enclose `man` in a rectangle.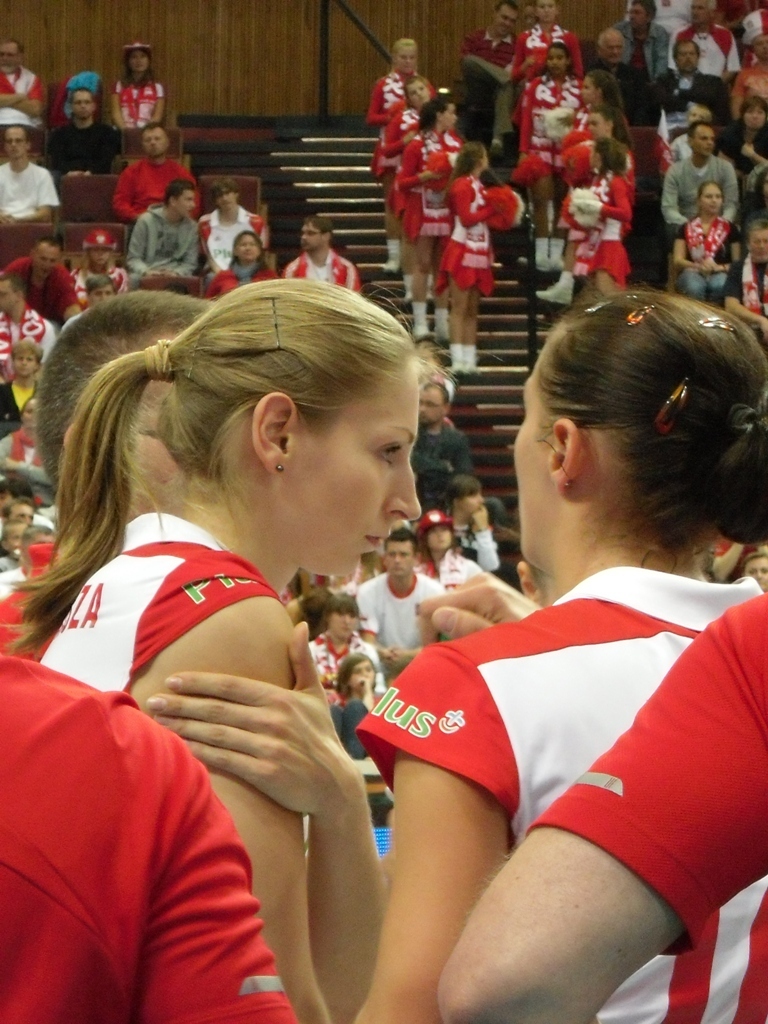
bbox(0, 41, 48, 119).
